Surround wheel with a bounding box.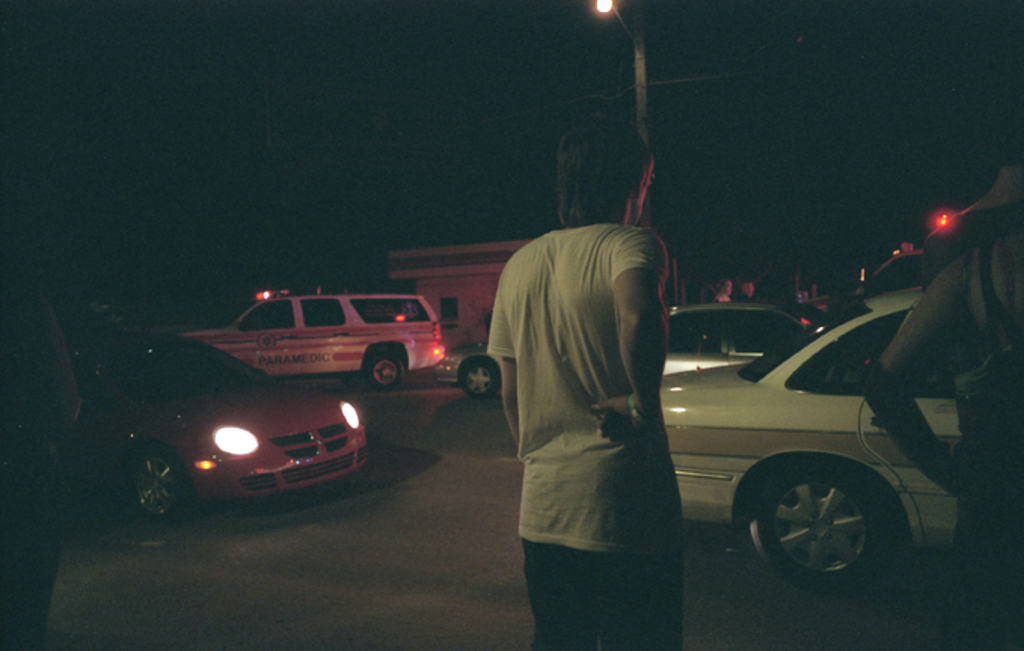
<region>134, 443, 182, 523</region>.
